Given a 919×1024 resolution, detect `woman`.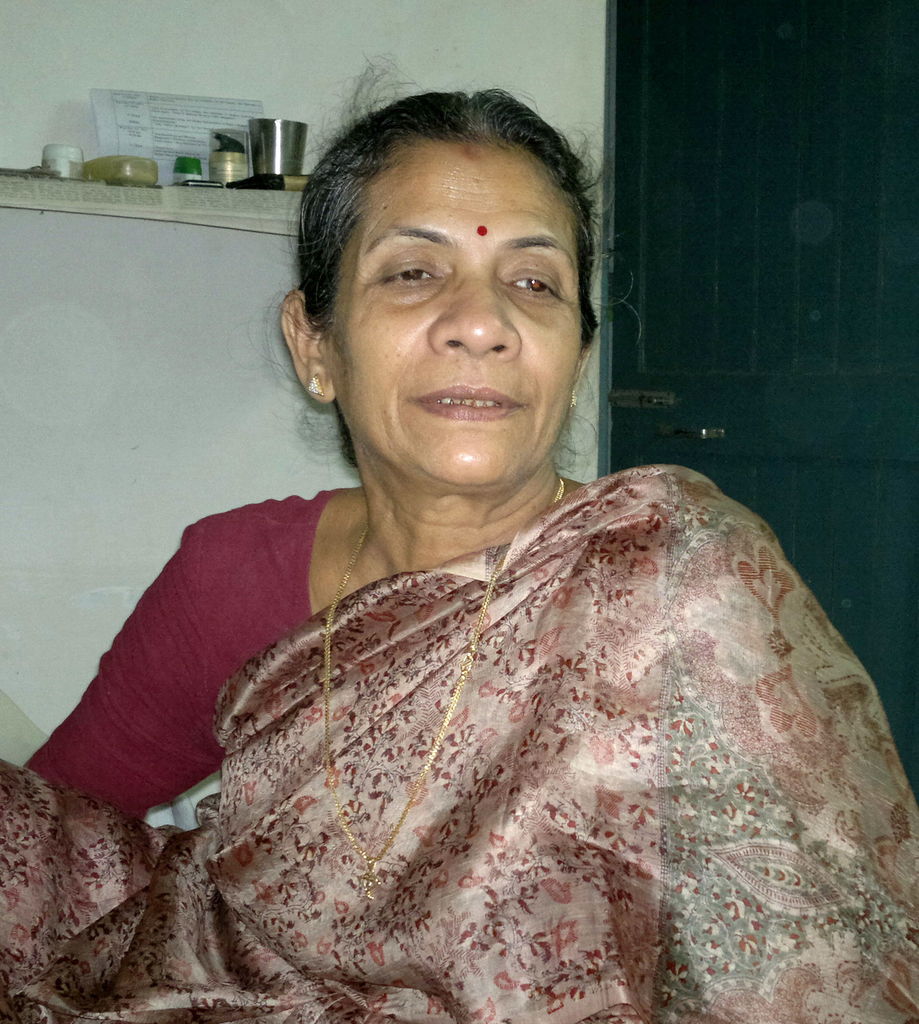
(left=40, top=129, right=902, bottom=1003).
